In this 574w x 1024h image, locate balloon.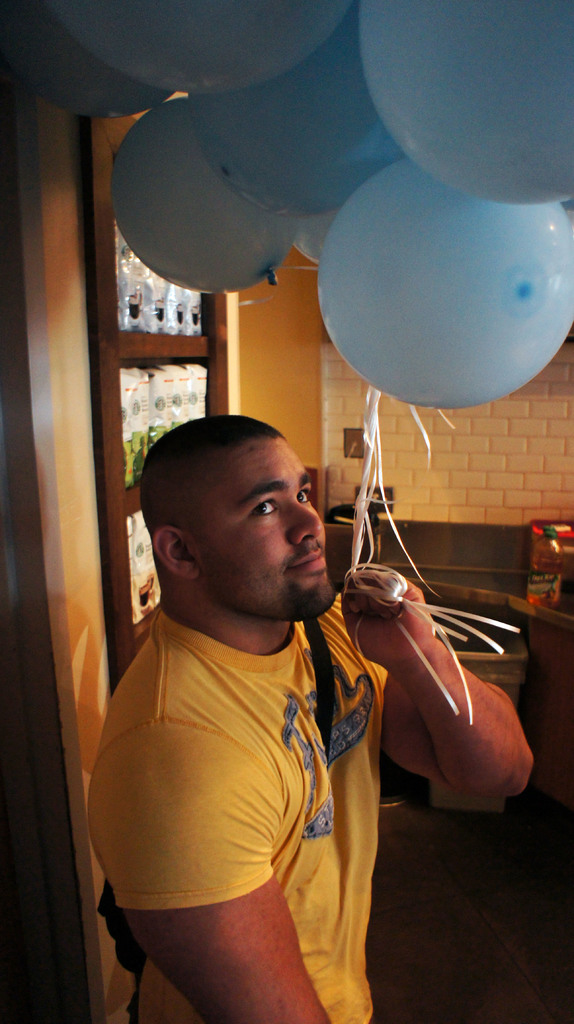
Bounding box: 0 0 175 119.
